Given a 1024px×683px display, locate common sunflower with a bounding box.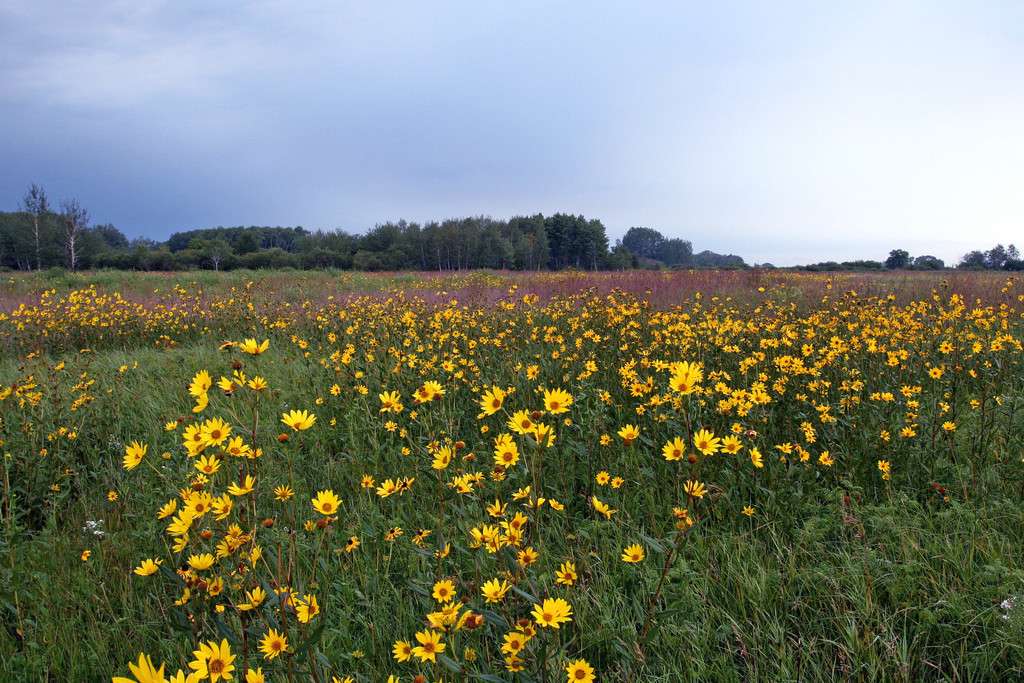
Located: 532,593,568,624.
